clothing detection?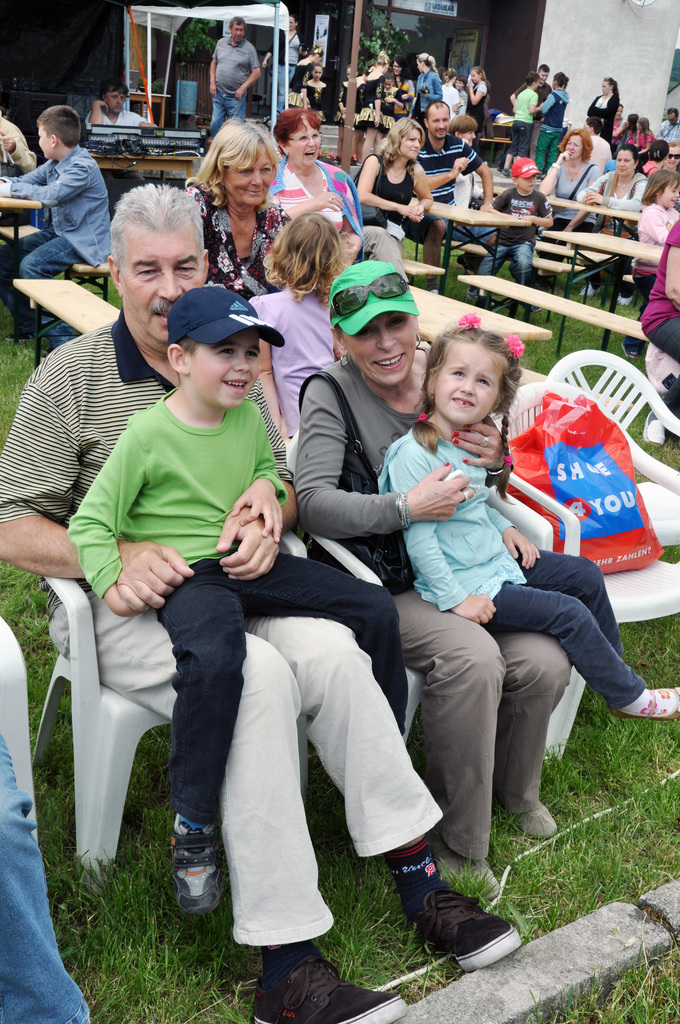
[x1=364, y1=161, x2=424, y2=269]
